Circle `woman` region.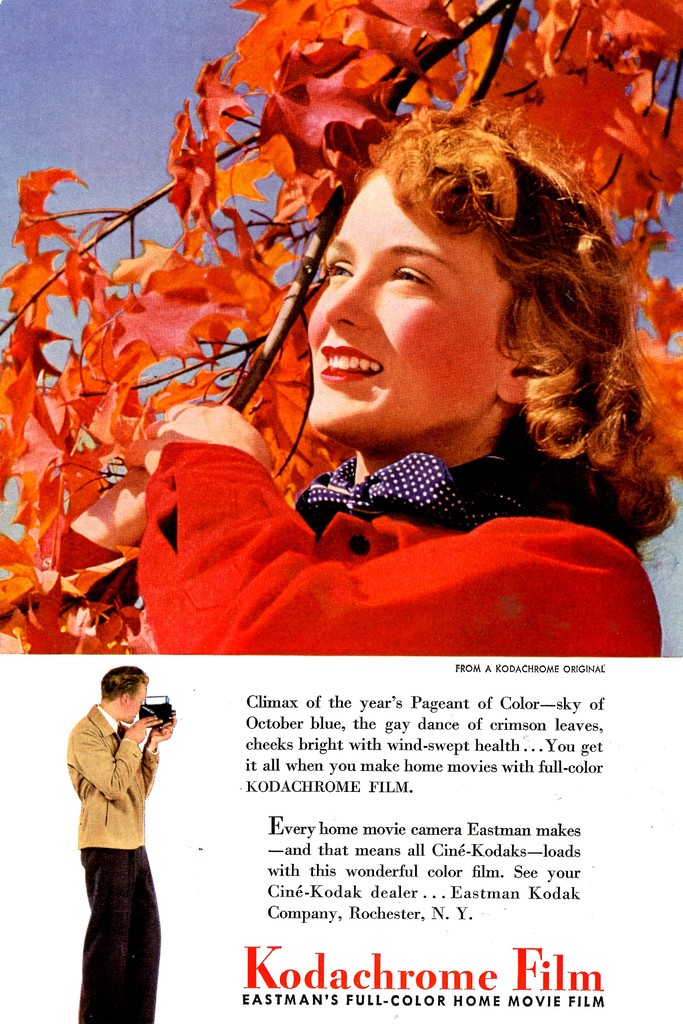
Region: 126,120,682,660.
